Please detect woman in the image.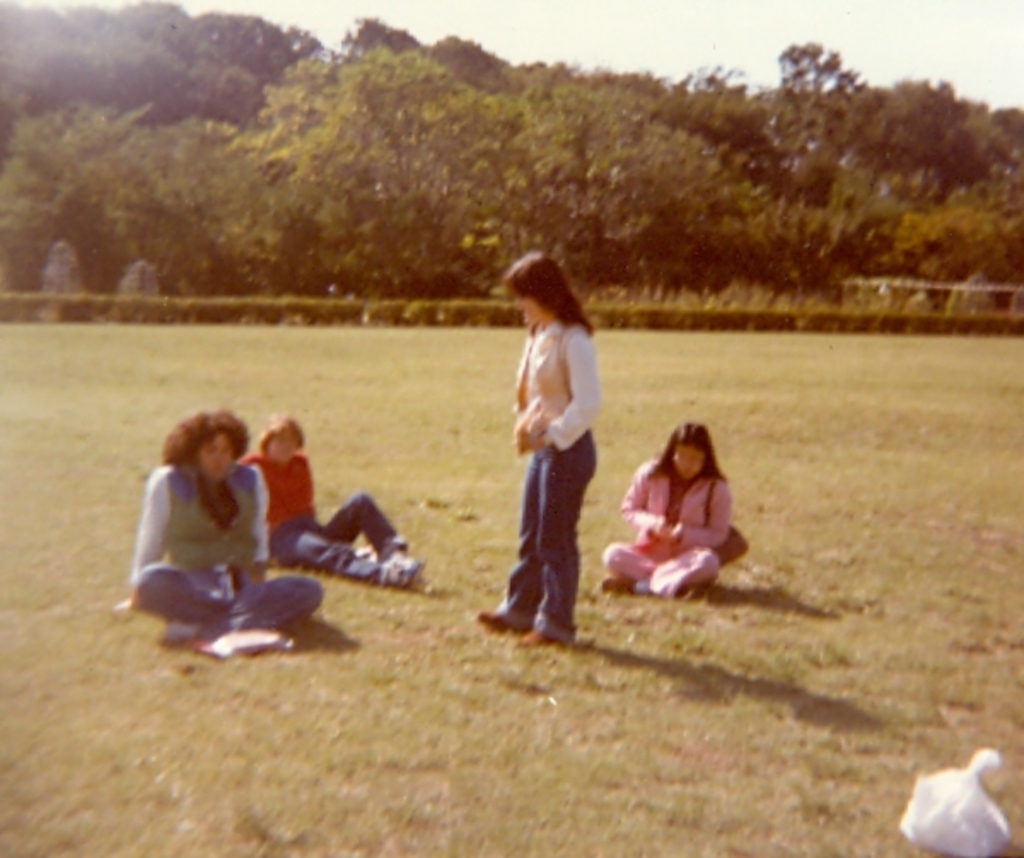
(left=227, top=411, right=432, bottom=611).
